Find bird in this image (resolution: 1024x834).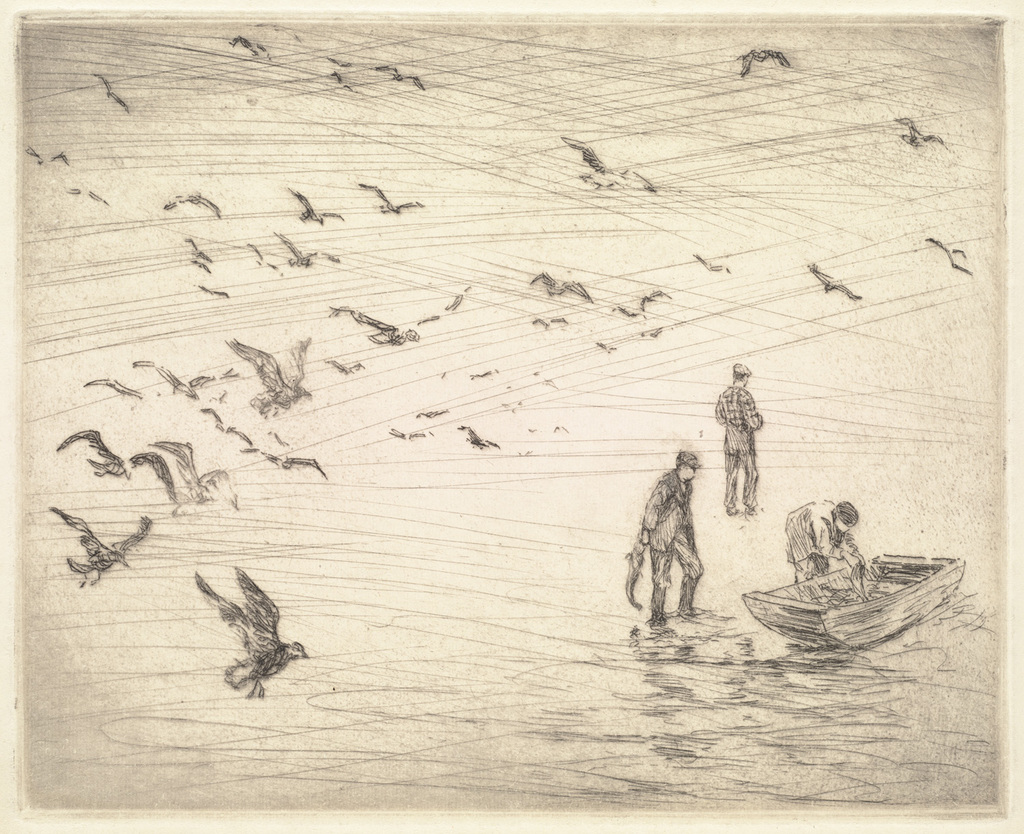
<bbox>181, 237, 212, 263</bbox>.
